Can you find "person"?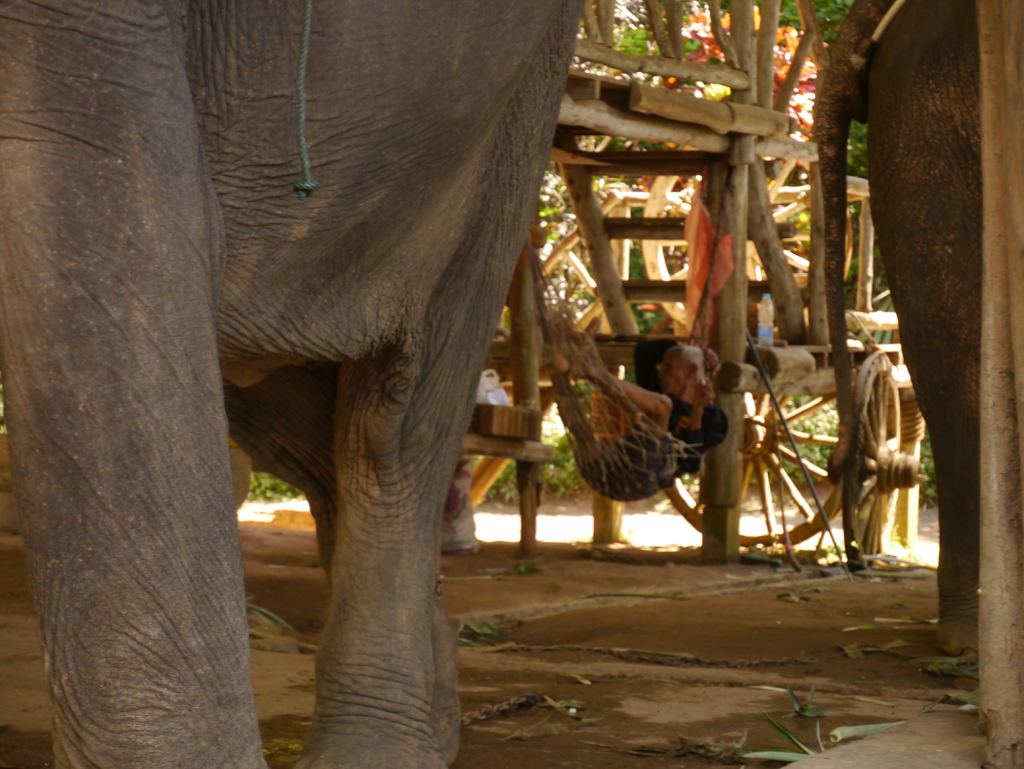
Yes, bounding box: pyautogui.locateOnScreen(546, 321, 718, 497).
